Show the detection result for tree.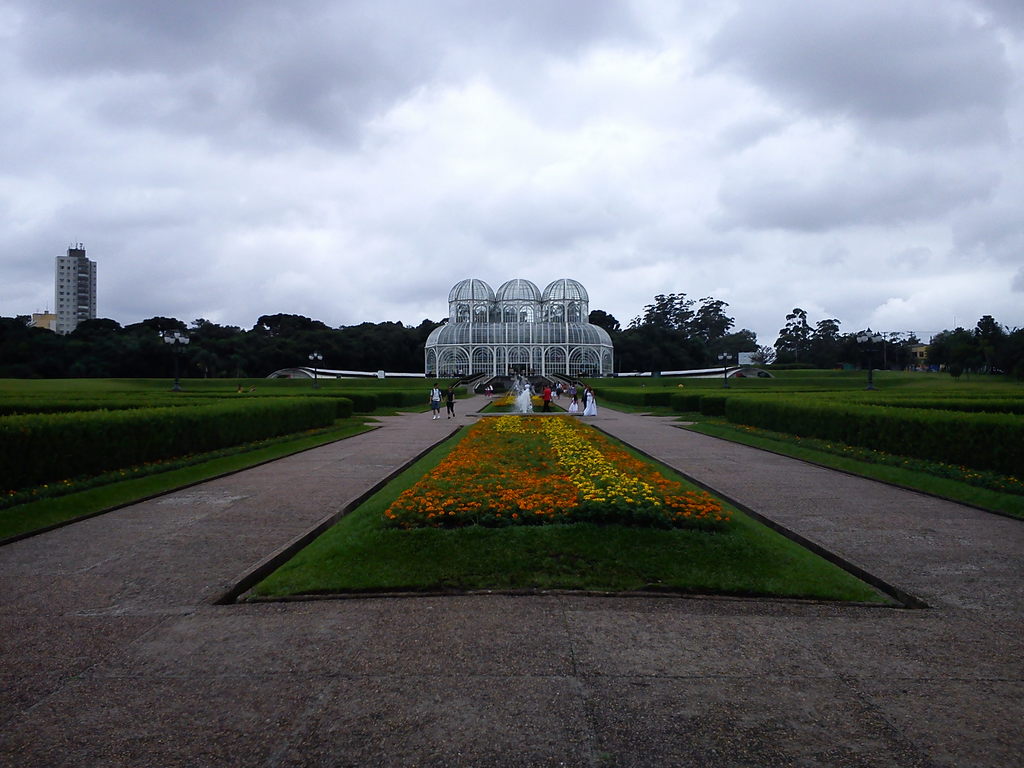
detection(751, 348, 778, 368).
